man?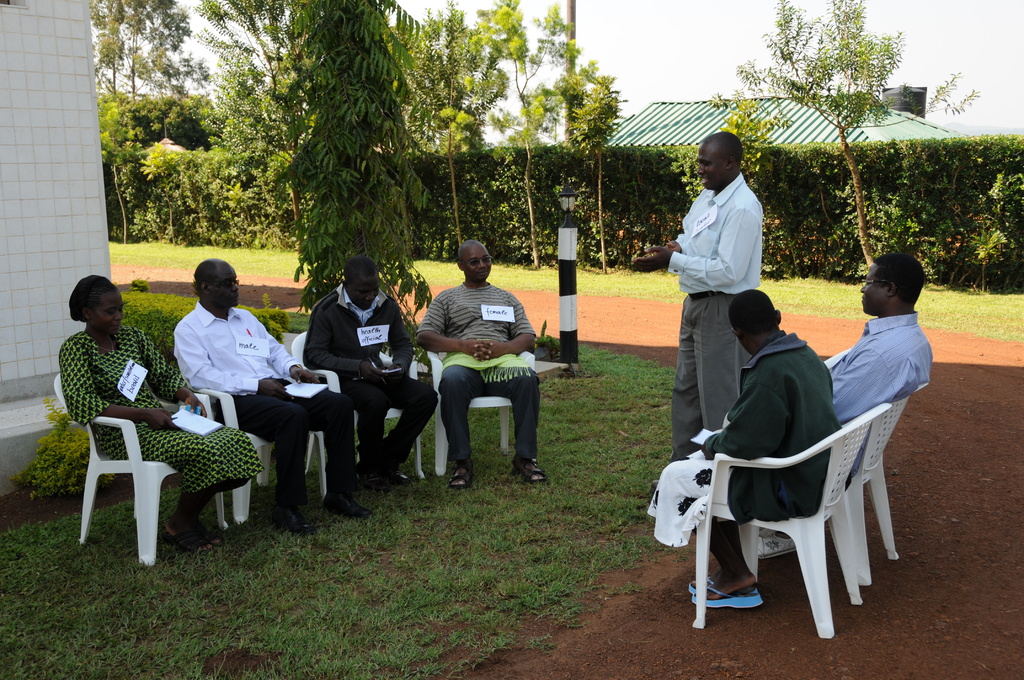
(168,261,375,529)
